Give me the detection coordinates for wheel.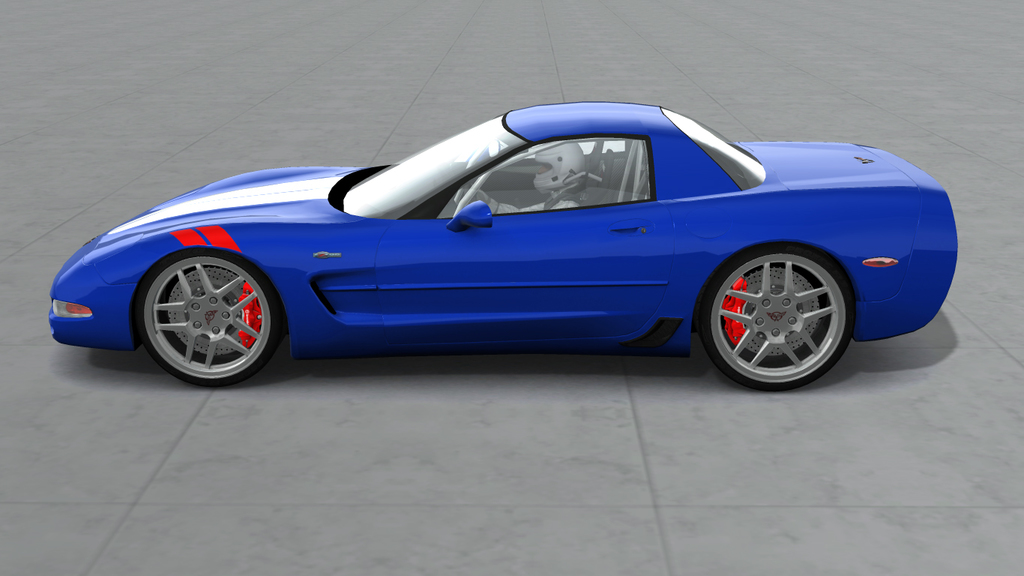
{"x1": 135, "y1": 247, "x2": 281, "y2": 388}.
